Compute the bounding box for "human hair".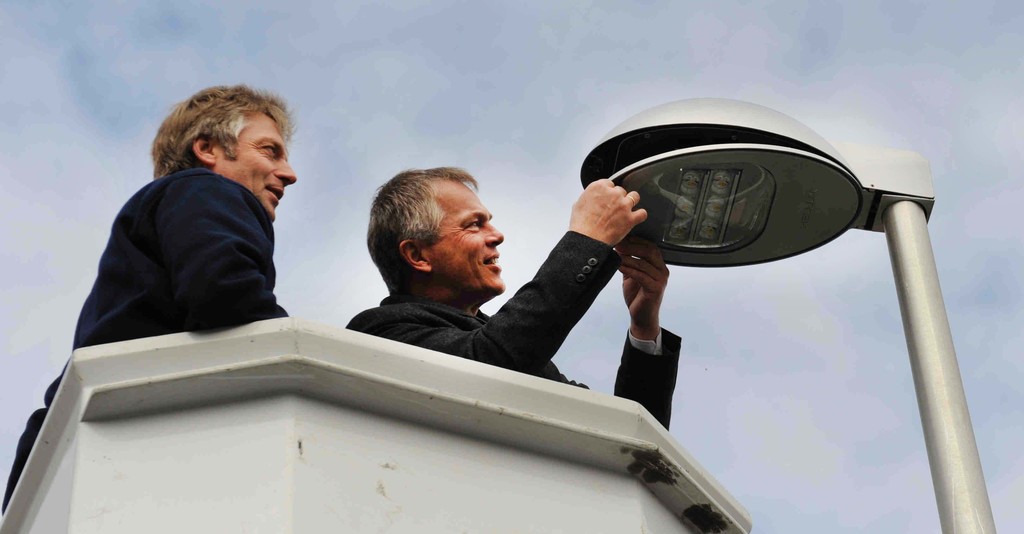
rect(151, 91, 292, 194).
